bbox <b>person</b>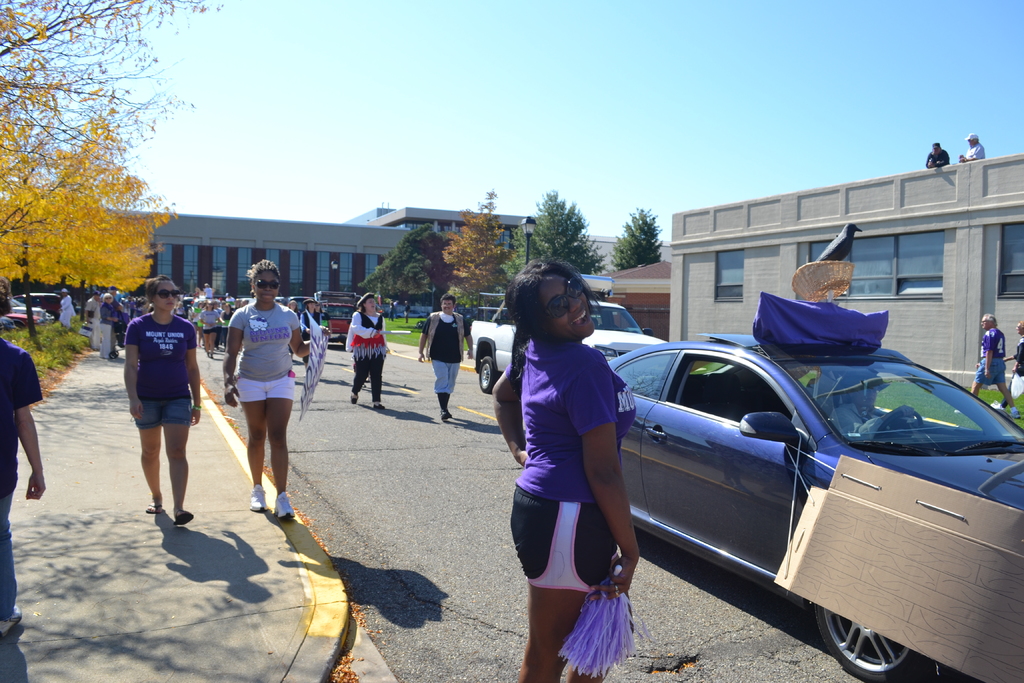
(491,260,643,682)
